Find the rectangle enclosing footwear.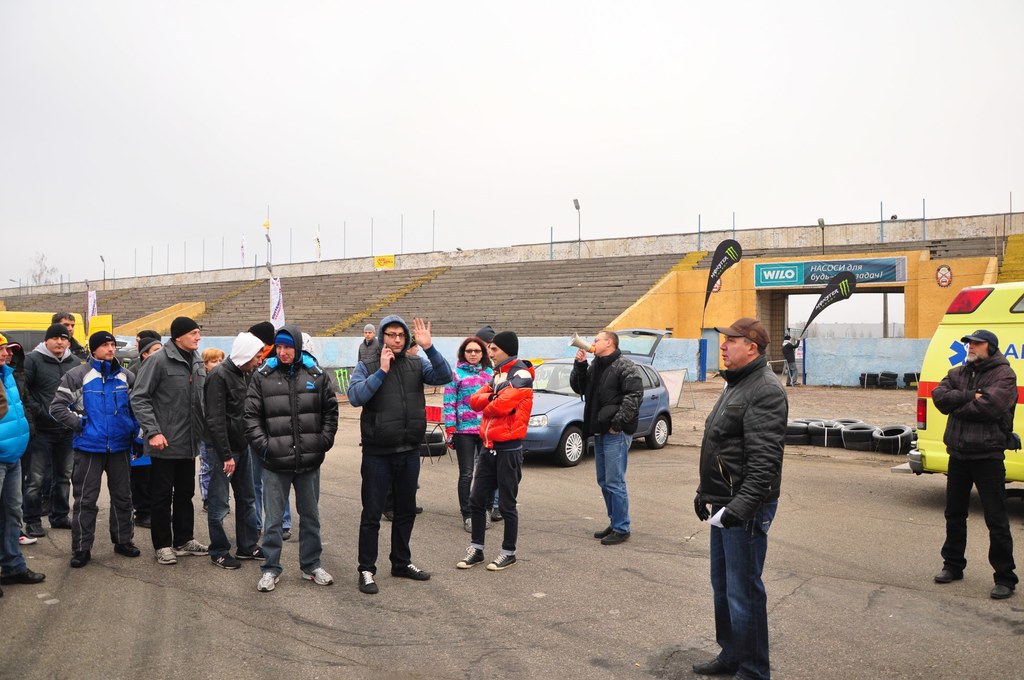
crop(456, 546, 486, 570).
